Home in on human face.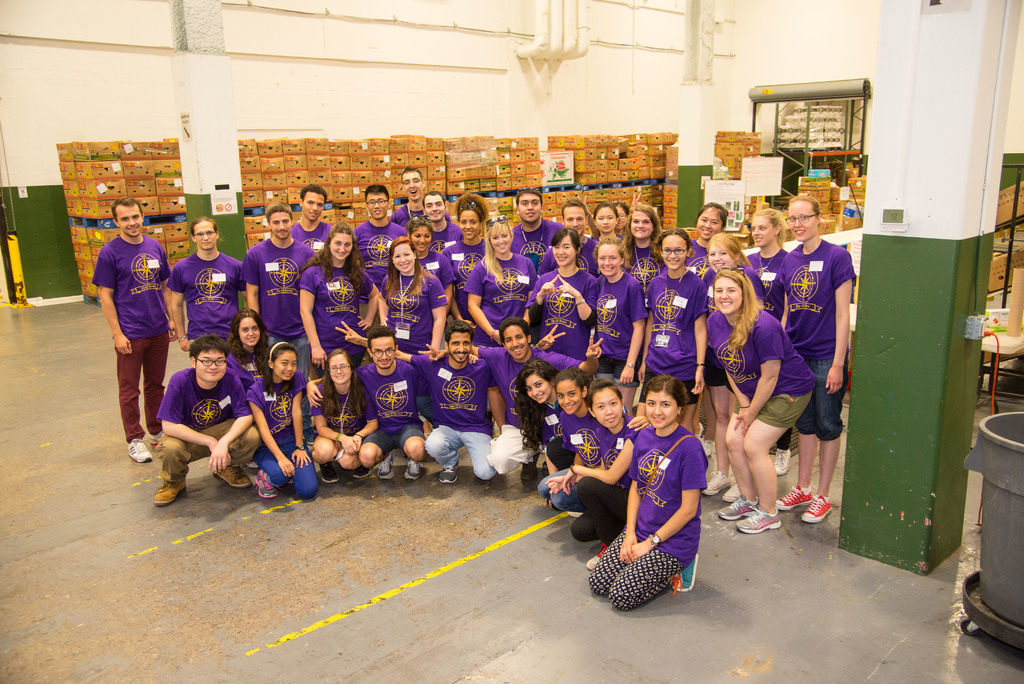
Homed in at [645, 394, 678, 431].
